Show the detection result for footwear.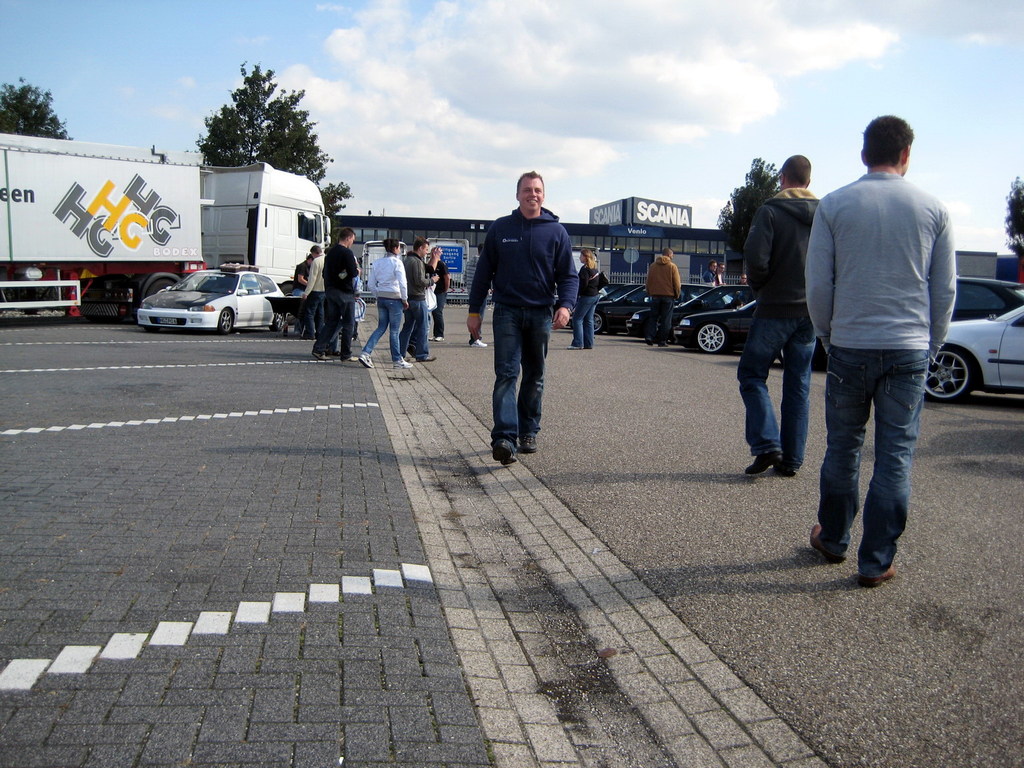
310/349/331/363.
